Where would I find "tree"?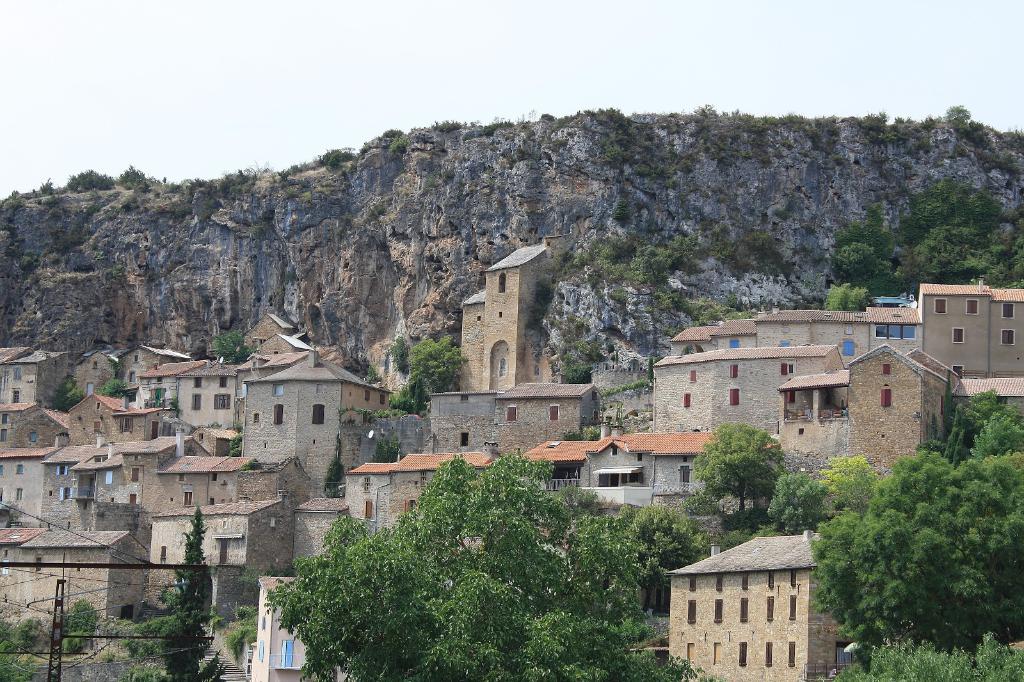
At [97, 377, 134, 395].
